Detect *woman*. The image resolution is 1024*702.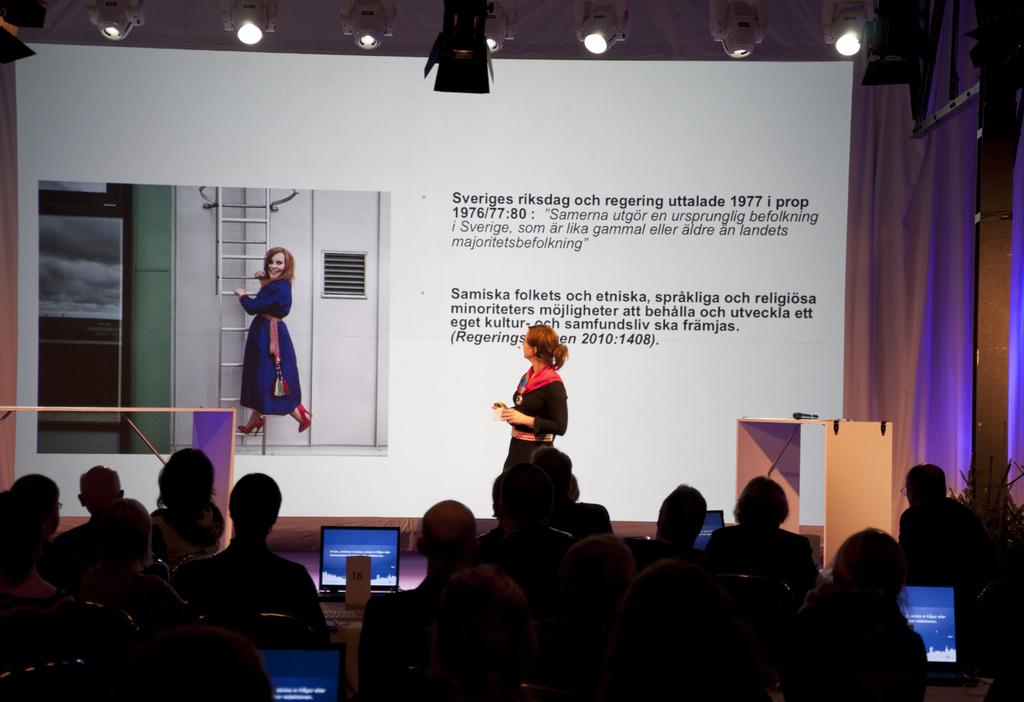
795,527,924,701.
